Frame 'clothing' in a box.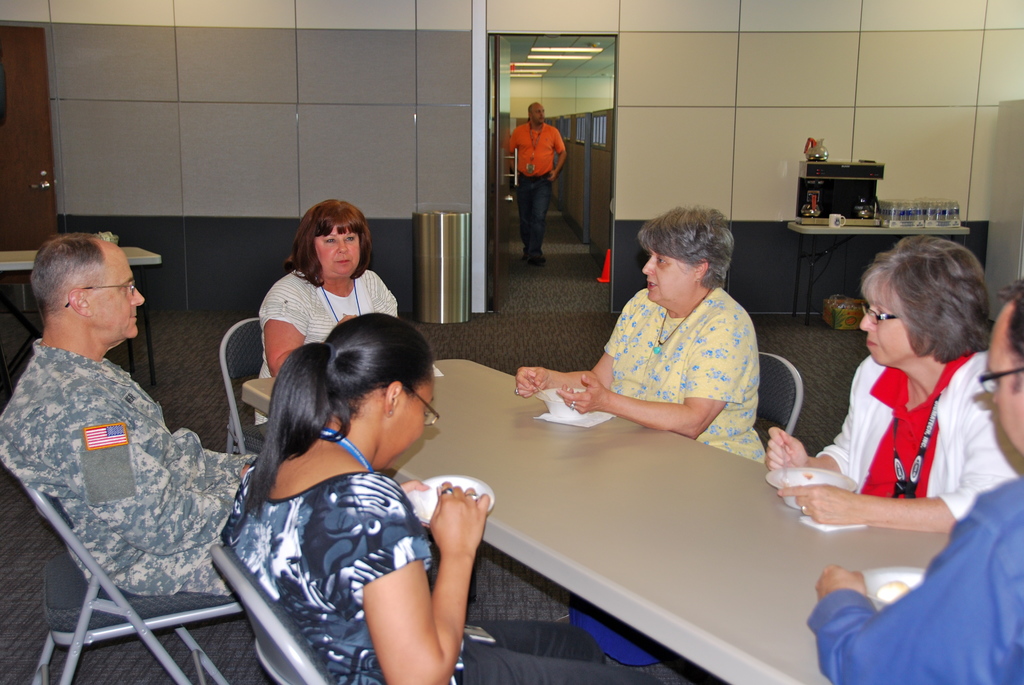
bbox(516, 171, 543, 269).
